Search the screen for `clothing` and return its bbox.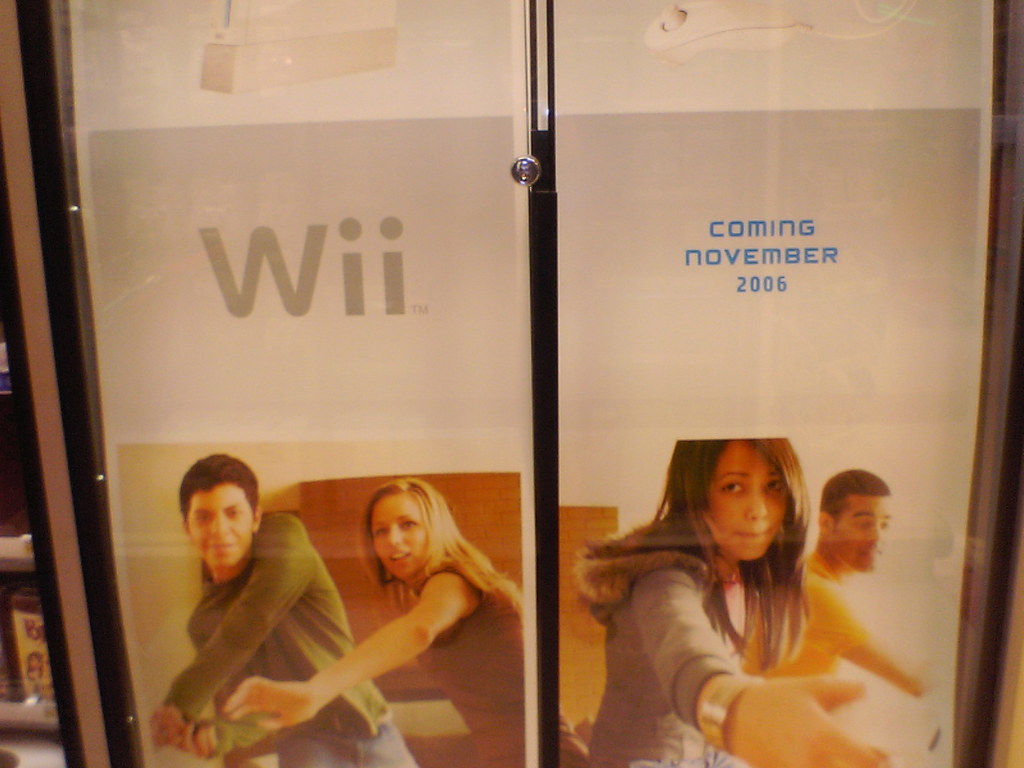
Found: Rect(727, 552, 863, 680).
